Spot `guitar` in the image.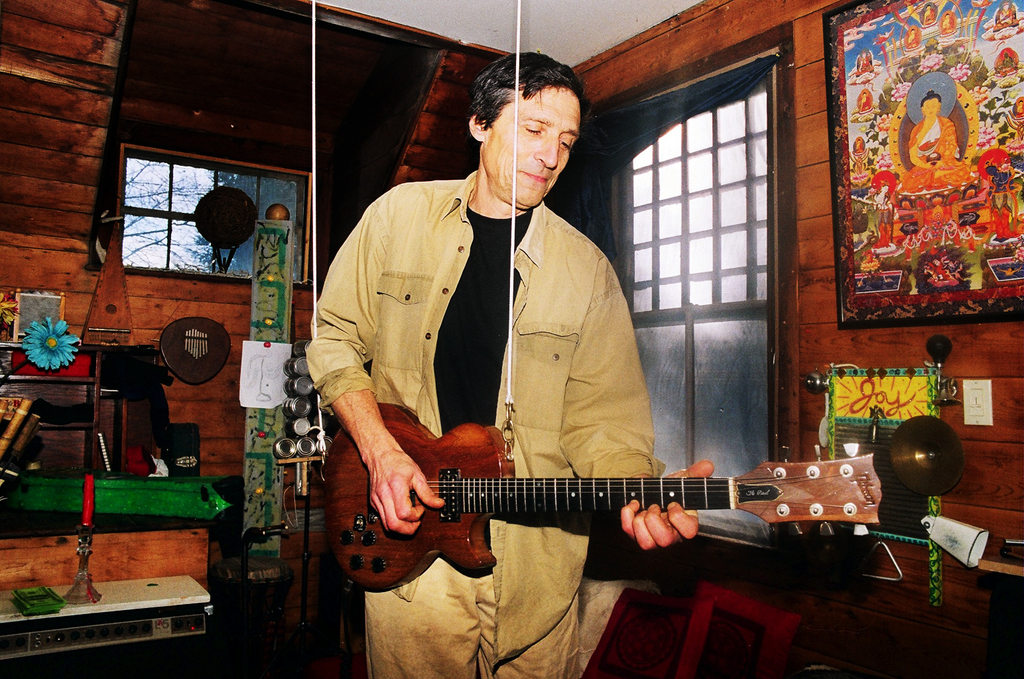
`guitar` found at x1=278, y1=417, x2=923, y2=600.
